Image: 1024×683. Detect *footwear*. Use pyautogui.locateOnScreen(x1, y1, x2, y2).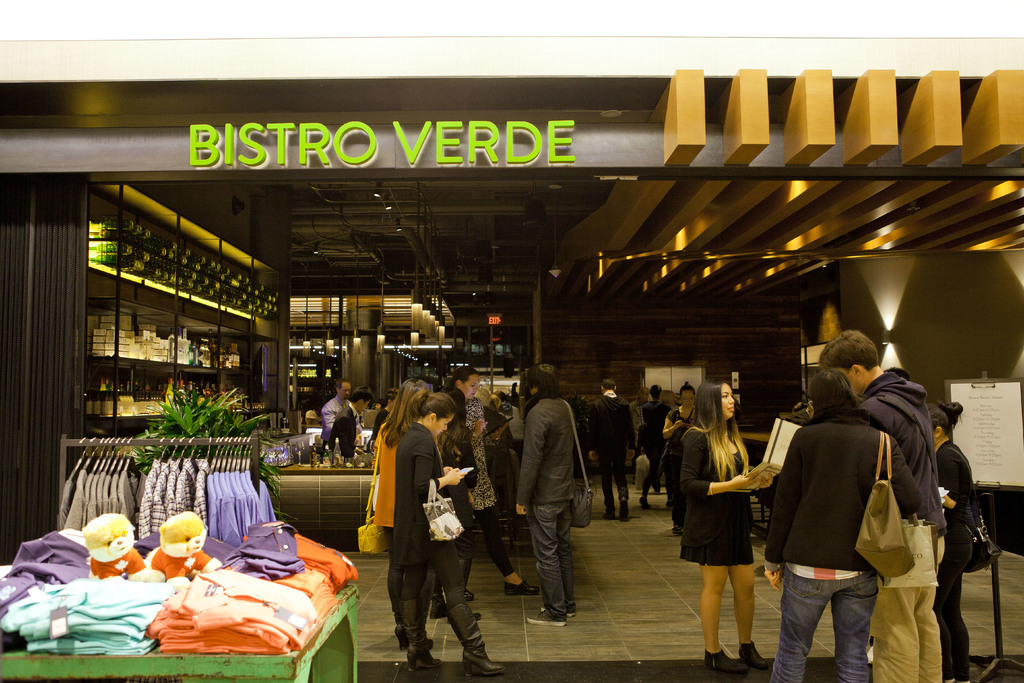
pyautogui.locateOnScreen(459, 651, 504, 681).
